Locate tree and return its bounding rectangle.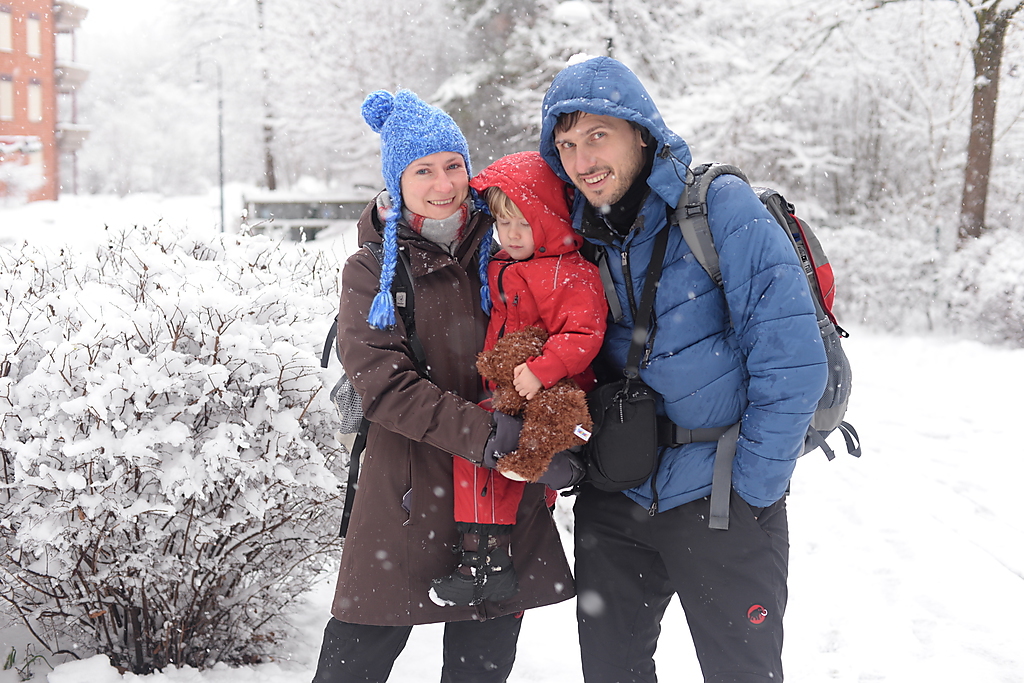
(757, 0, 1023, 252).
